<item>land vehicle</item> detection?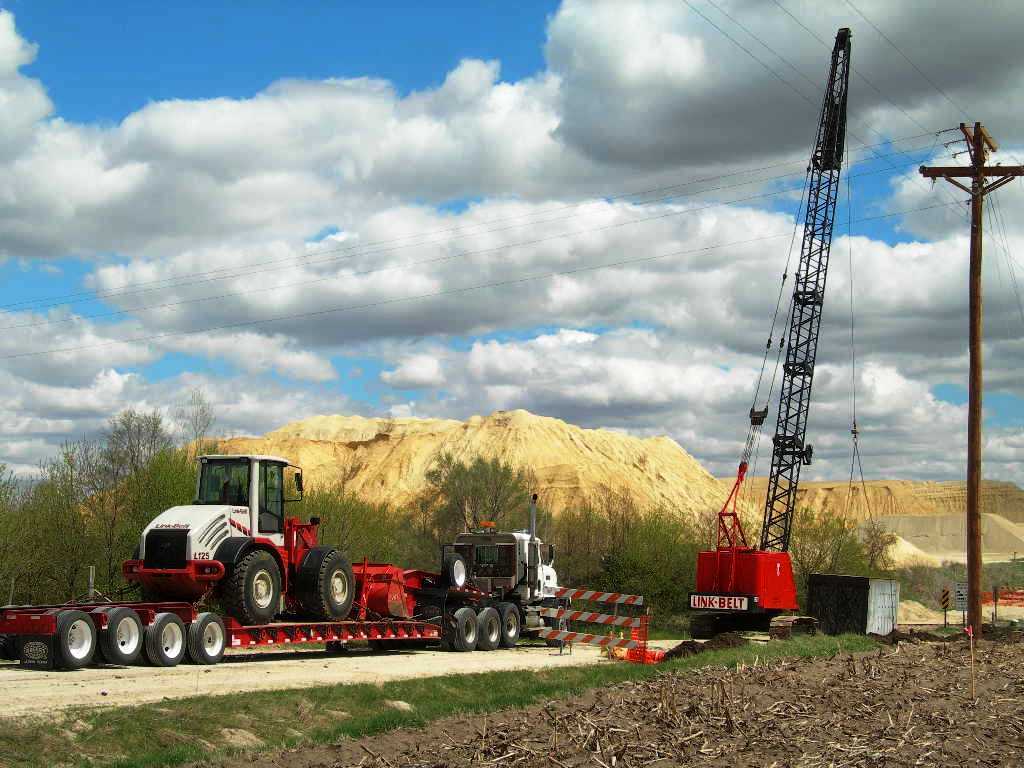
{"left": 686, "top": 28, "right": 865, "bottom": 637}
